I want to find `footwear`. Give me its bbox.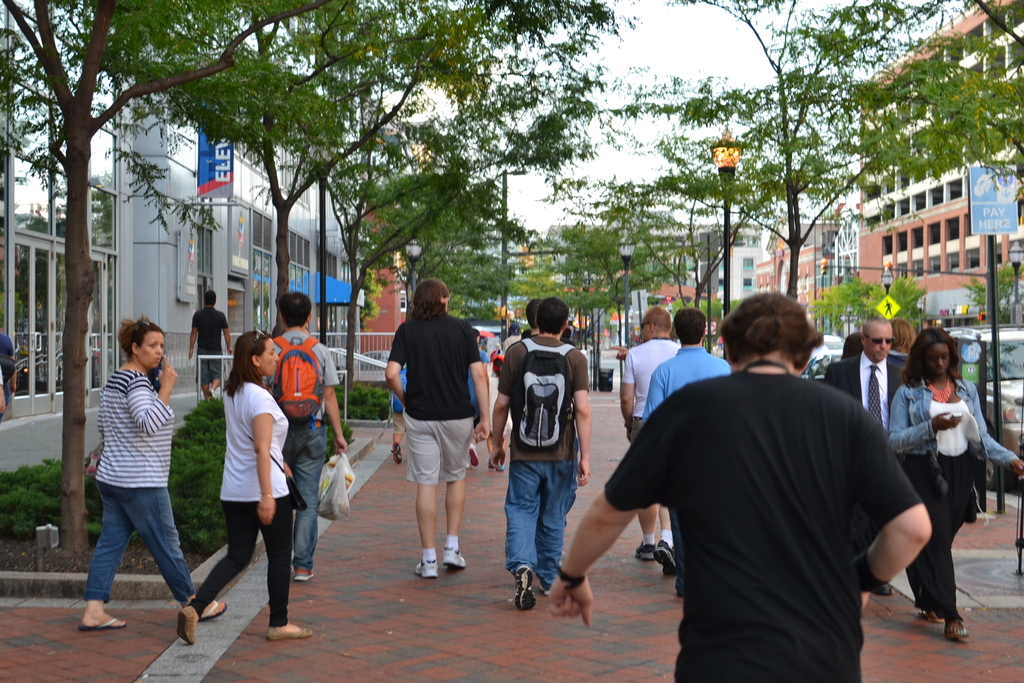
(left=513, top=564, right=538, bottom=612).
